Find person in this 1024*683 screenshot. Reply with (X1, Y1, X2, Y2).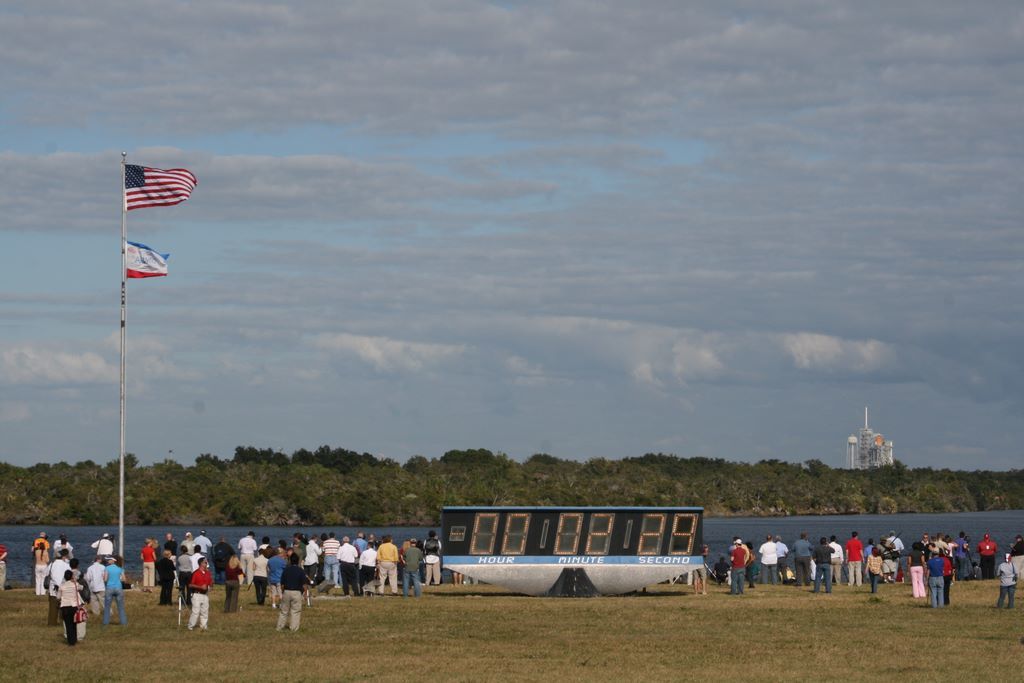
(322, 534, 342, 585).
